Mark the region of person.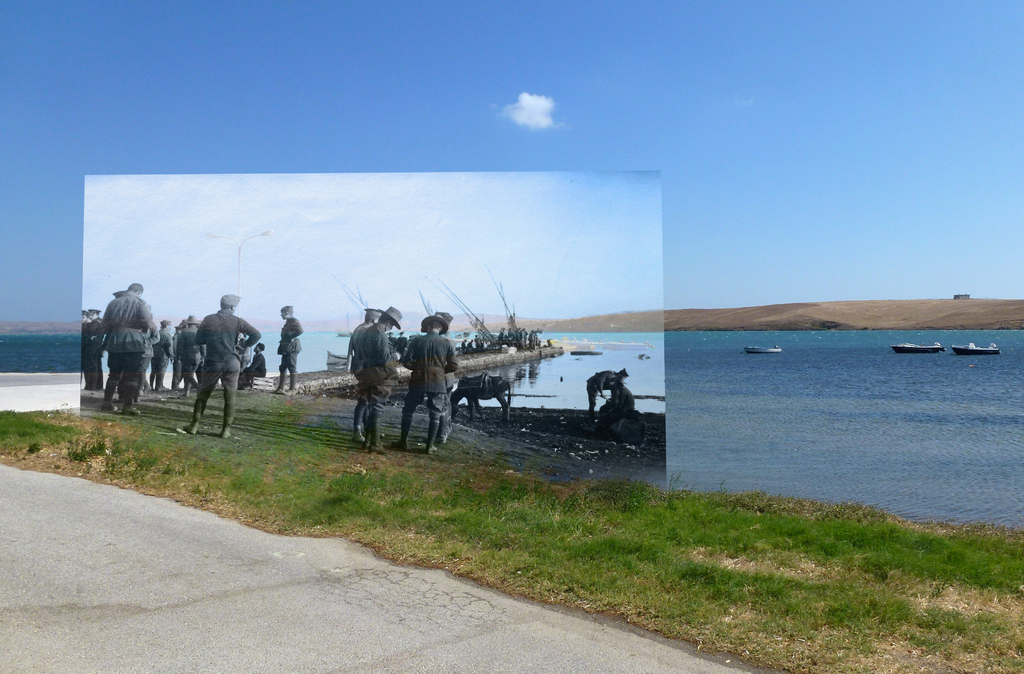
Region: rect(276, 304, 300, 391).
